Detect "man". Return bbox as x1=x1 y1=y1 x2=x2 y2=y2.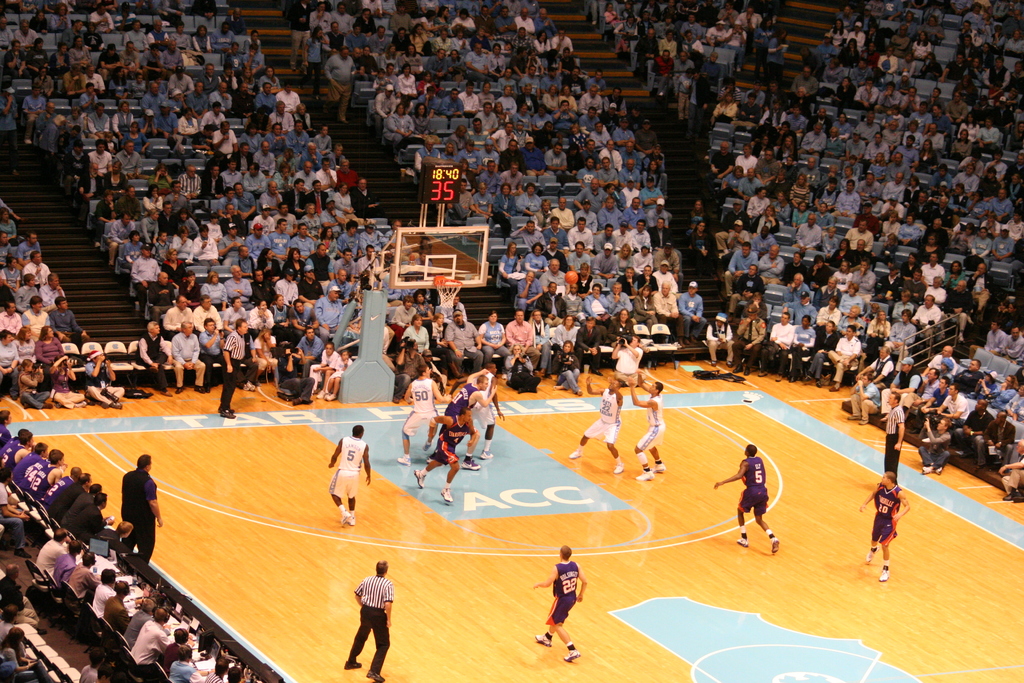
x1=326 y1=423 x2=372 y2=529.
